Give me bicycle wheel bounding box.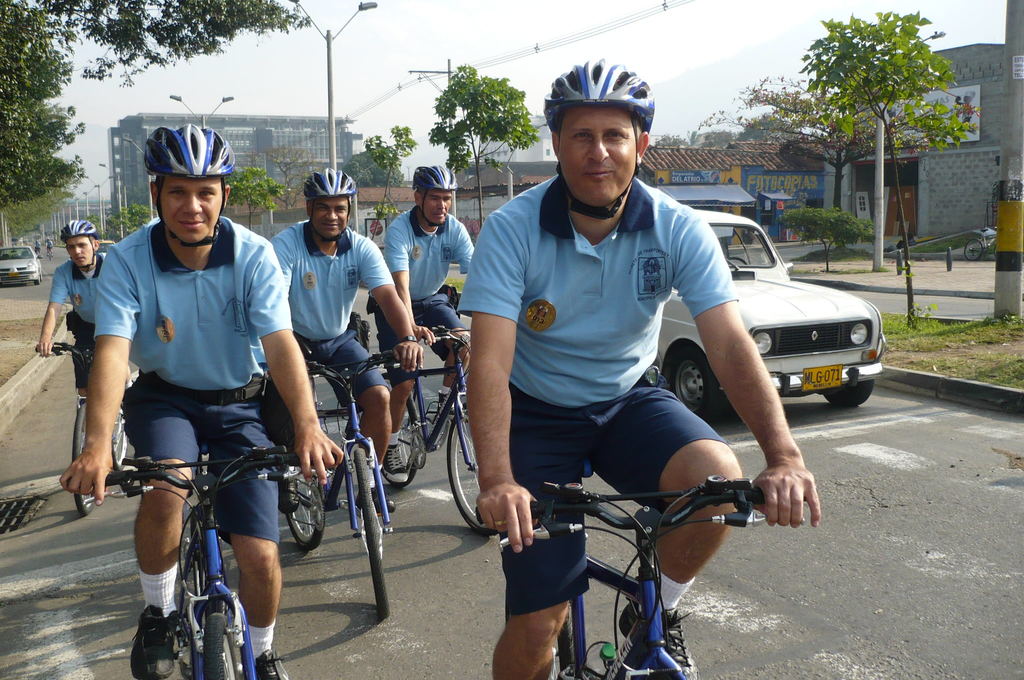
box(278, 430, 330, 546).
